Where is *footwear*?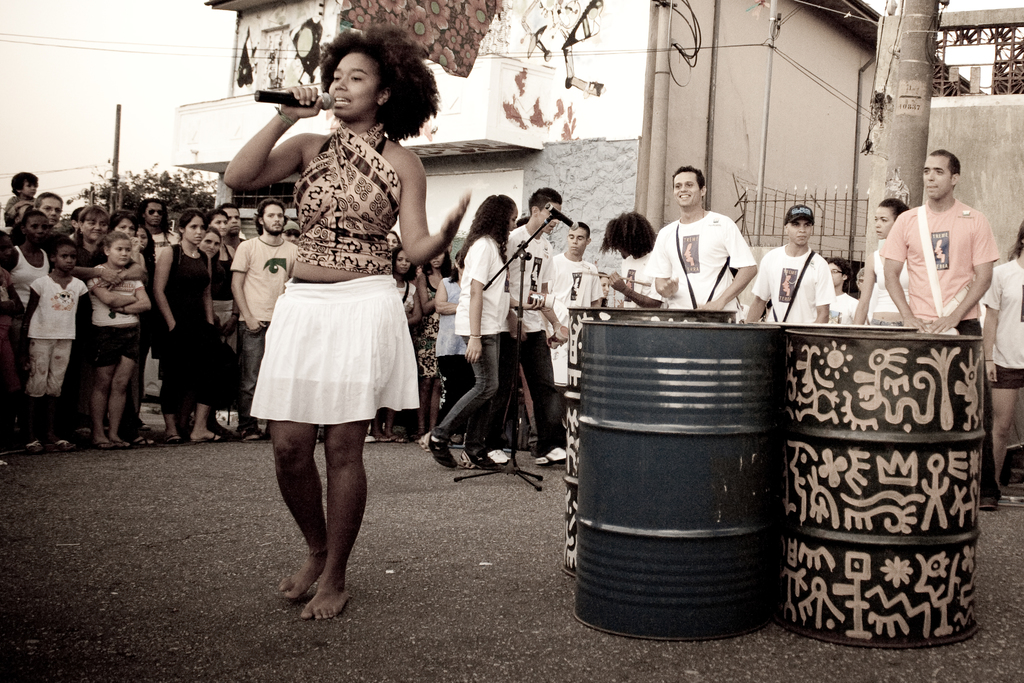
(left=161, top=432, right=187, bottom=448).
